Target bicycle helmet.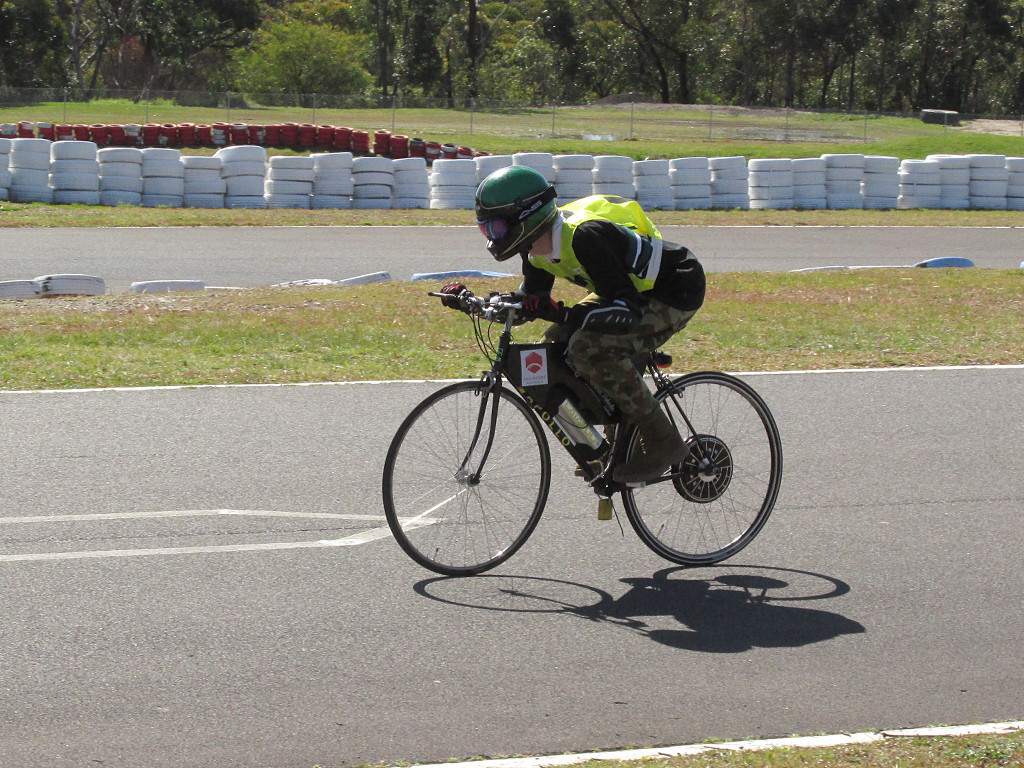
Target region: 473/169/558/270.
